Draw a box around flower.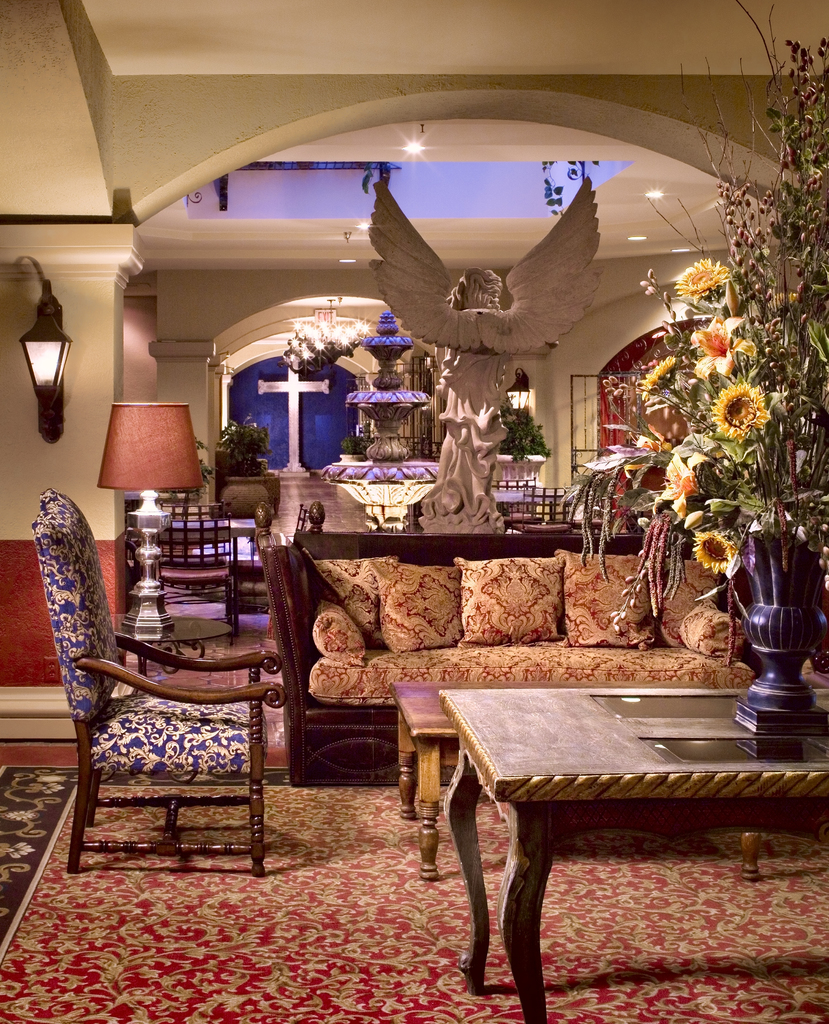
rect(693, 524, 732, 575).
